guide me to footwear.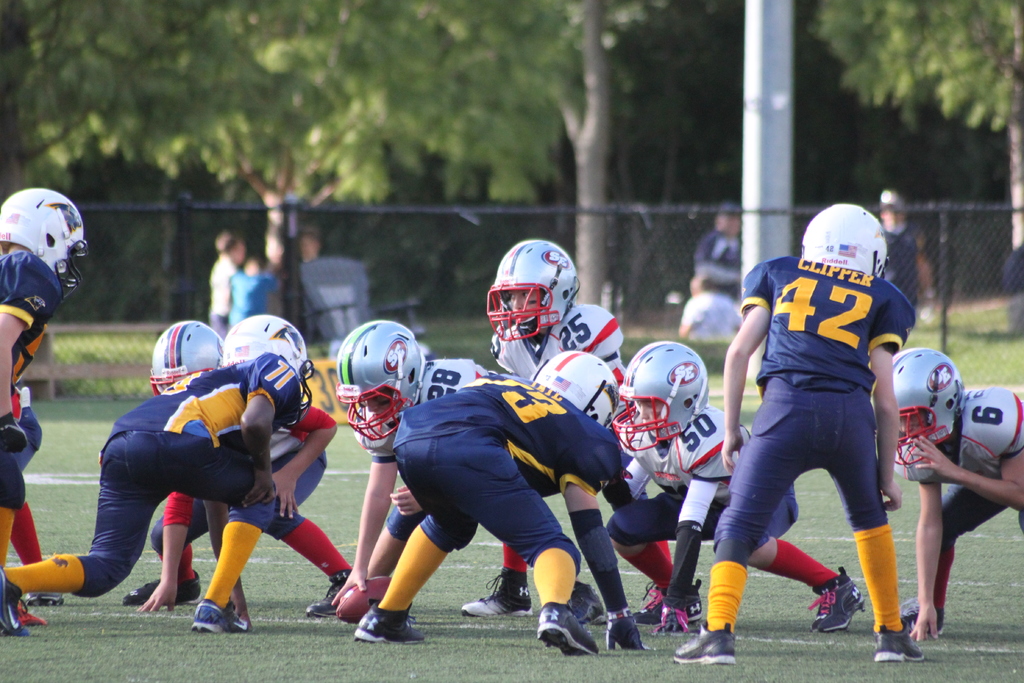
Guidance: 533/597/601/667.
